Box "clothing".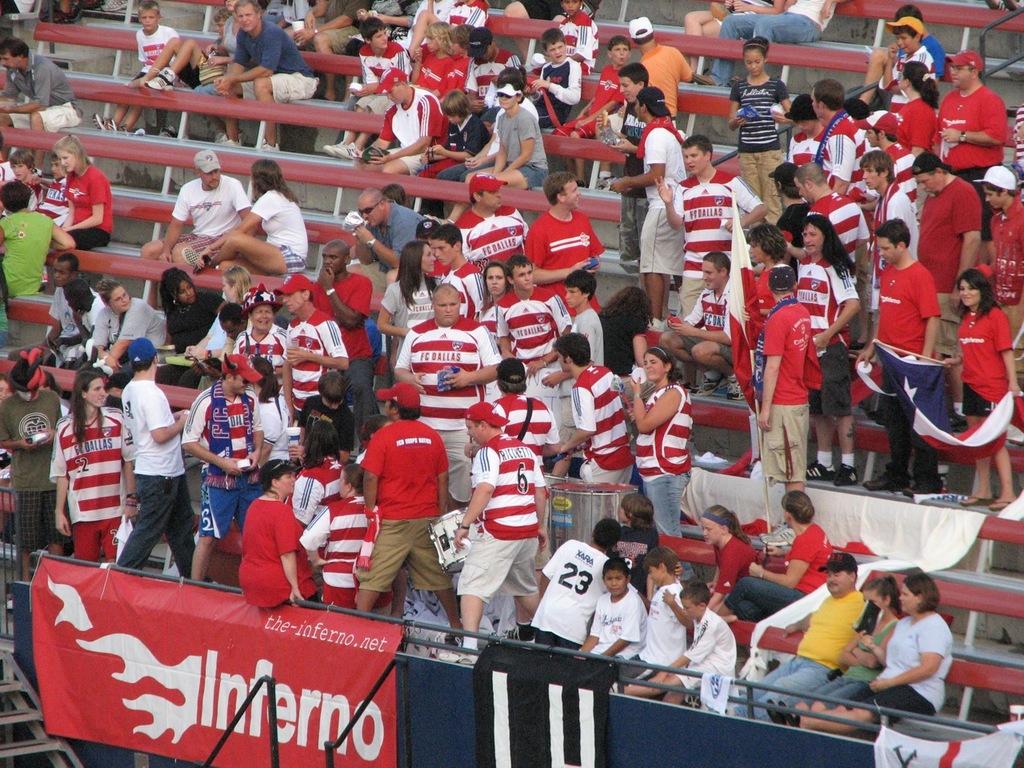
Rect(178, 34, 222, 89).
